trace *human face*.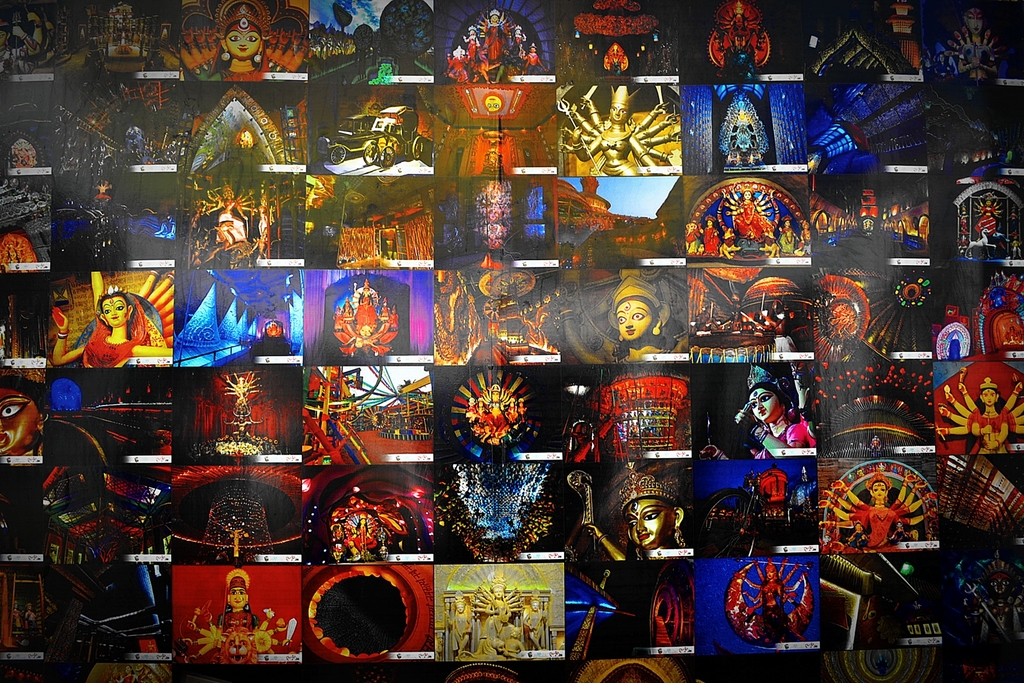
Traced to detection(616, 298, 657, 344).
